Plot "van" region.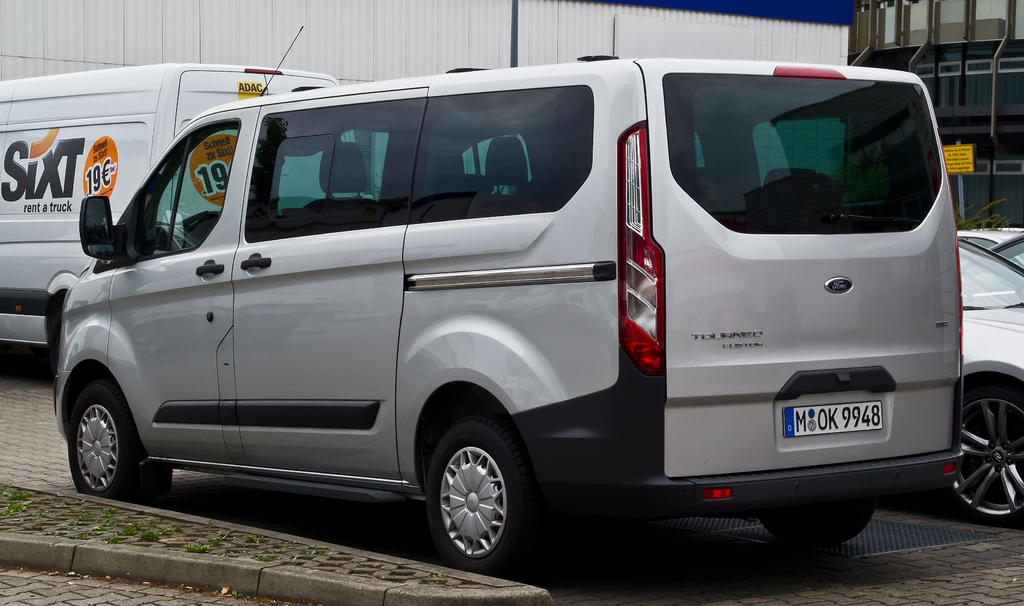
Plotted at crop(0, 59, 358, 346).
